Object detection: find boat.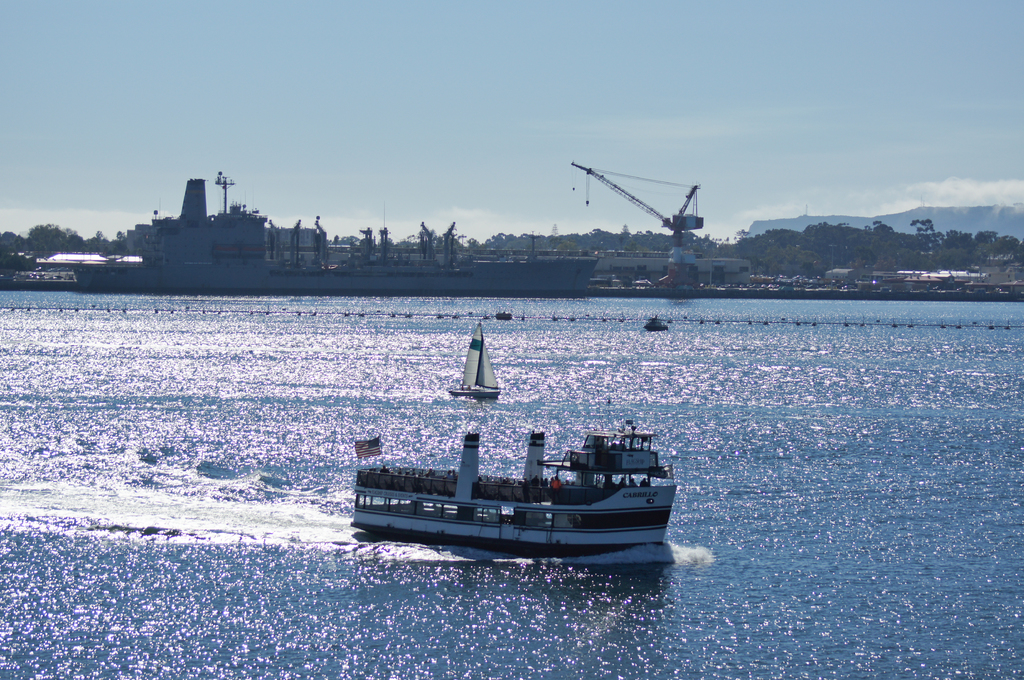
(643,311,669,335).
